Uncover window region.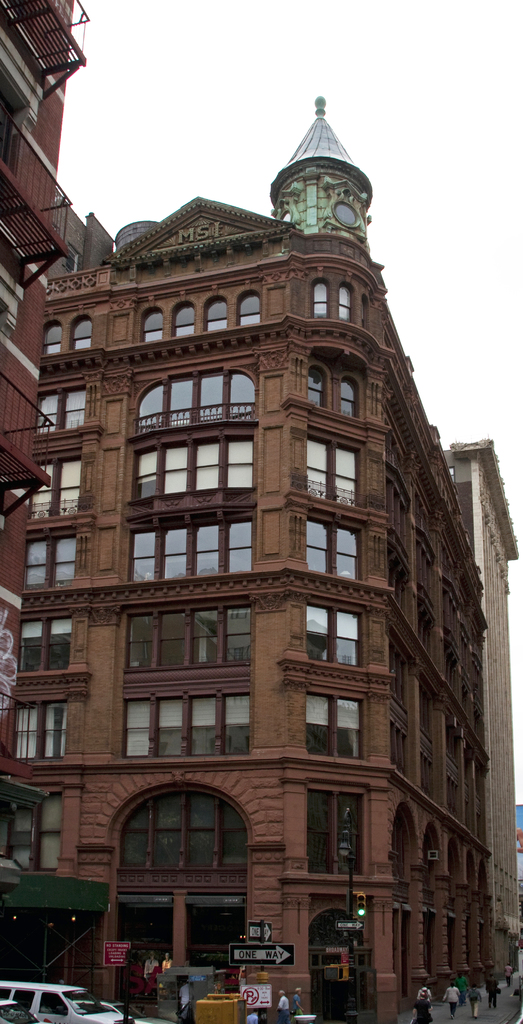
Uncovered: x1=308 y1=359 x2=359 y2=415.
